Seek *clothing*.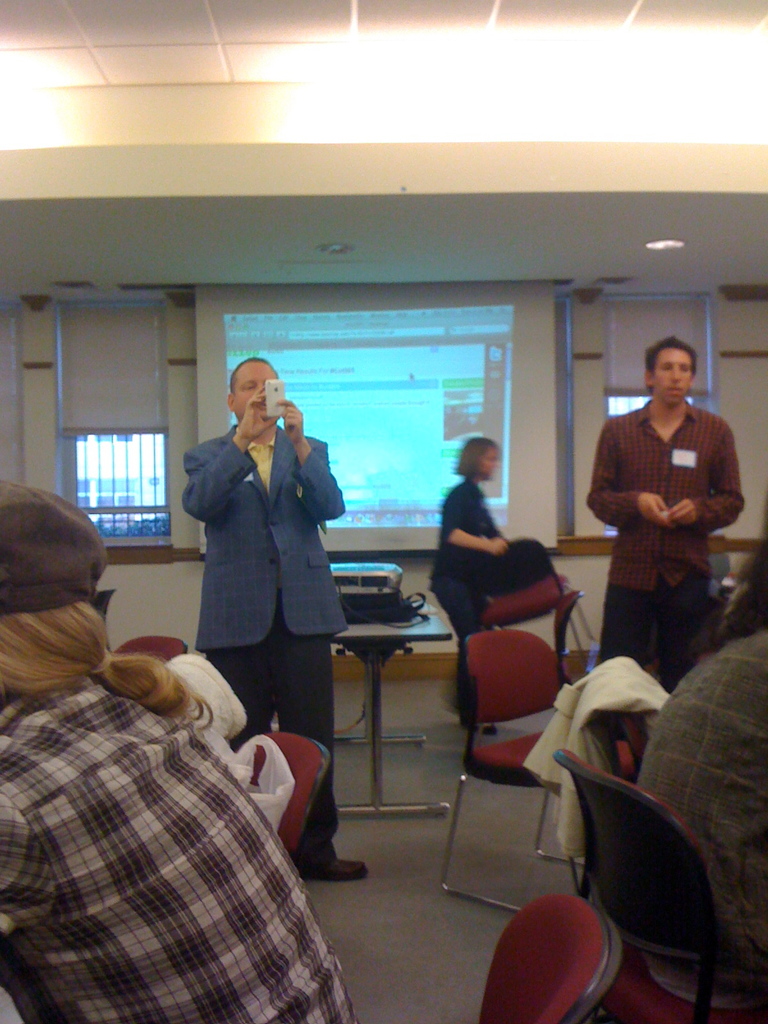
Rect(0, 659, 360, 1023).
